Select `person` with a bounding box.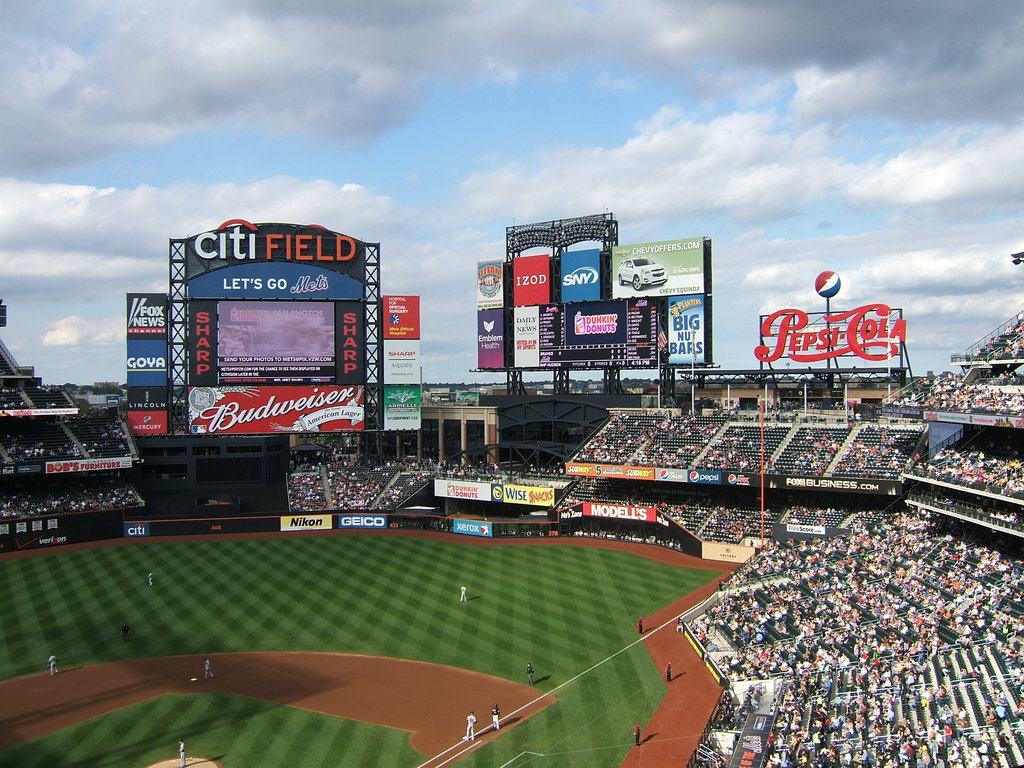
<region>176, 738, 189, 767</region>.
